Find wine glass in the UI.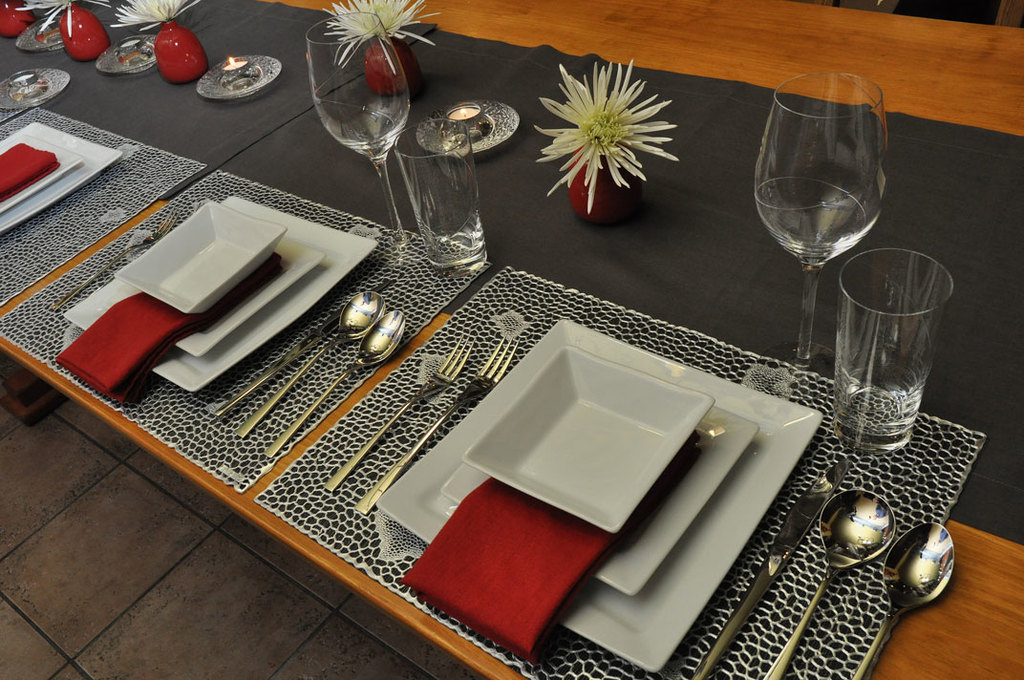
UI element at 310,13,409,265.
